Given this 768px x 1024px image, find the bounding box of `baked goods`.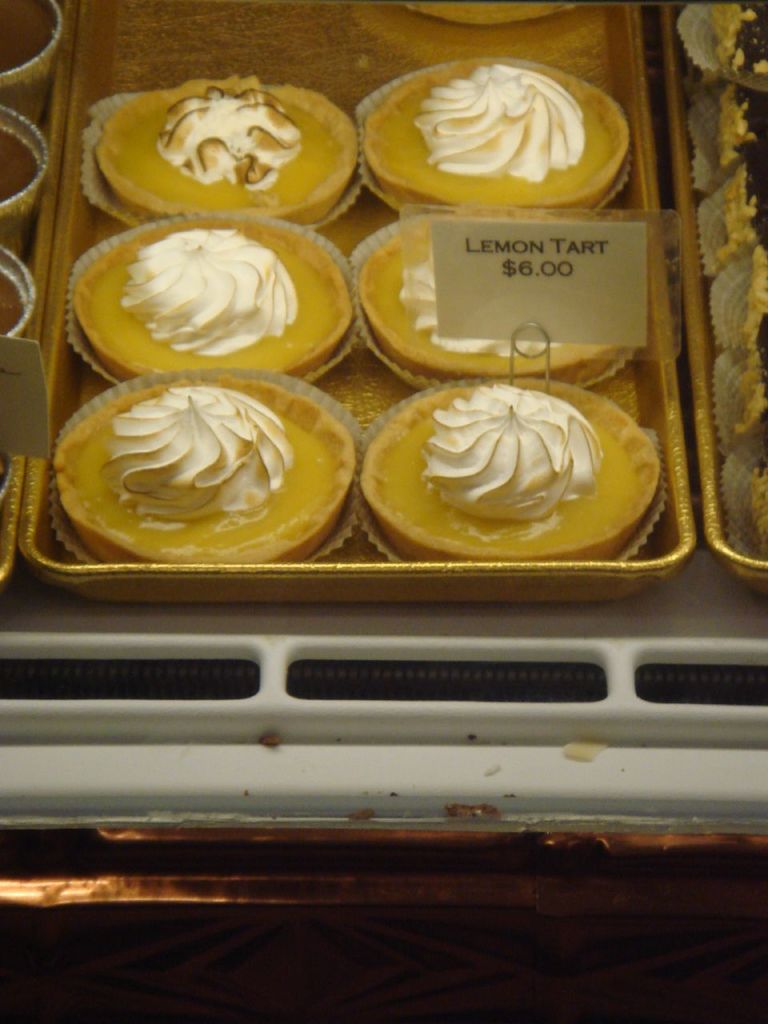
box(0, 117, 42, 203).
